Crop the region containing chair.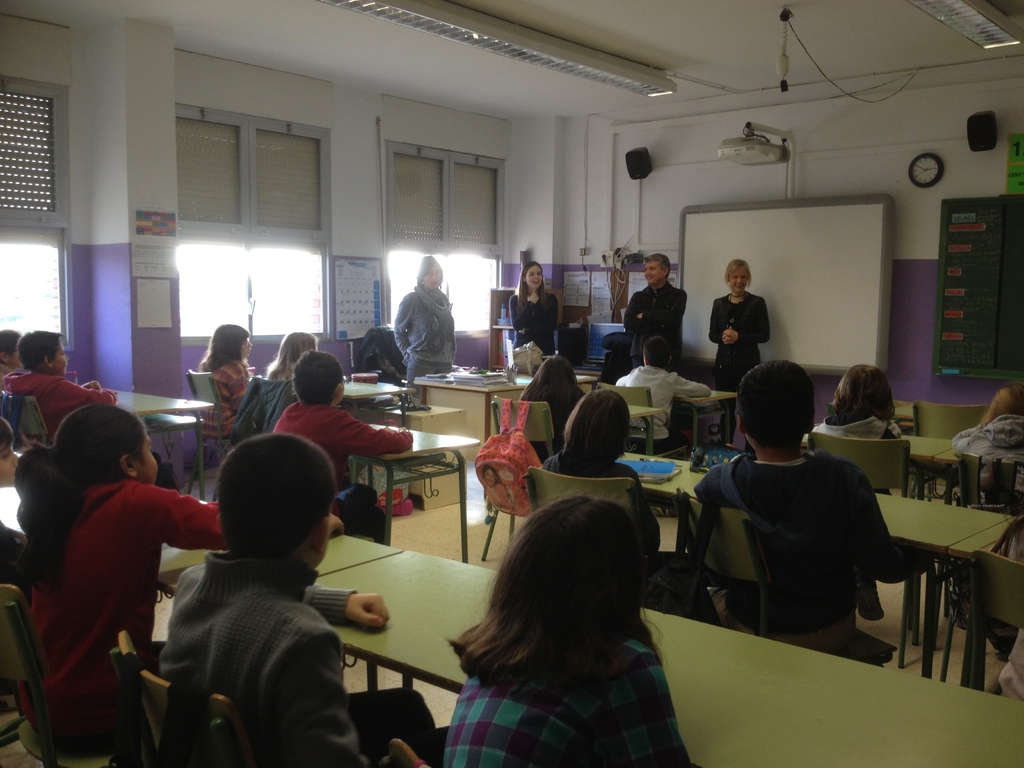
Crop region: pyautogui.locateOnScreen(955, 450, 1023, 518).
